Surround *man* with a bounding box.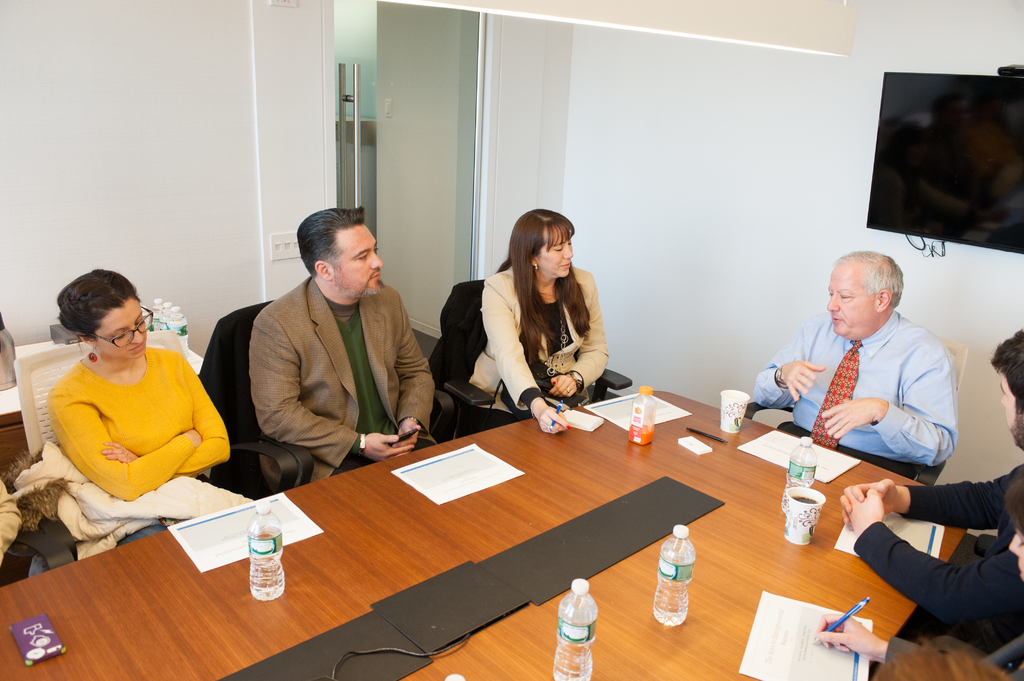
x1=829 y1=326 x2=1023 y2=667.
